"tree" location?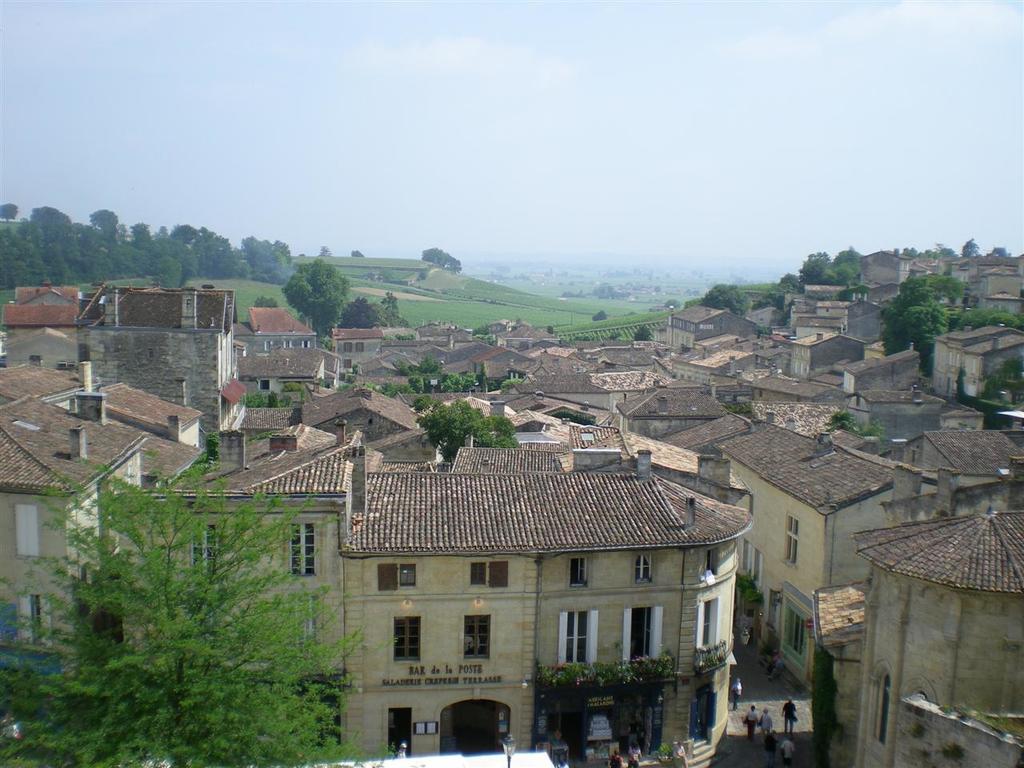
[828, 242, 871, 292]
